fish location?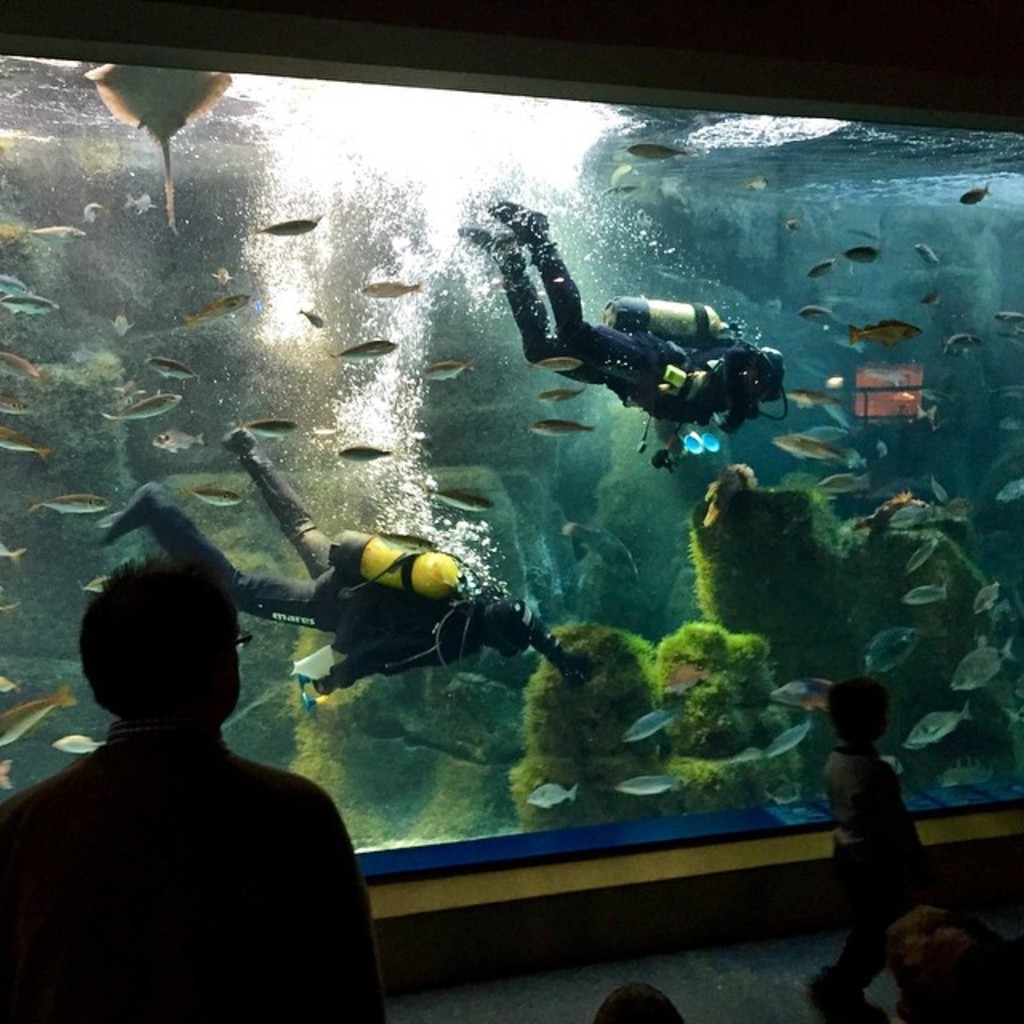
locate(192, 485, 240, 515)
